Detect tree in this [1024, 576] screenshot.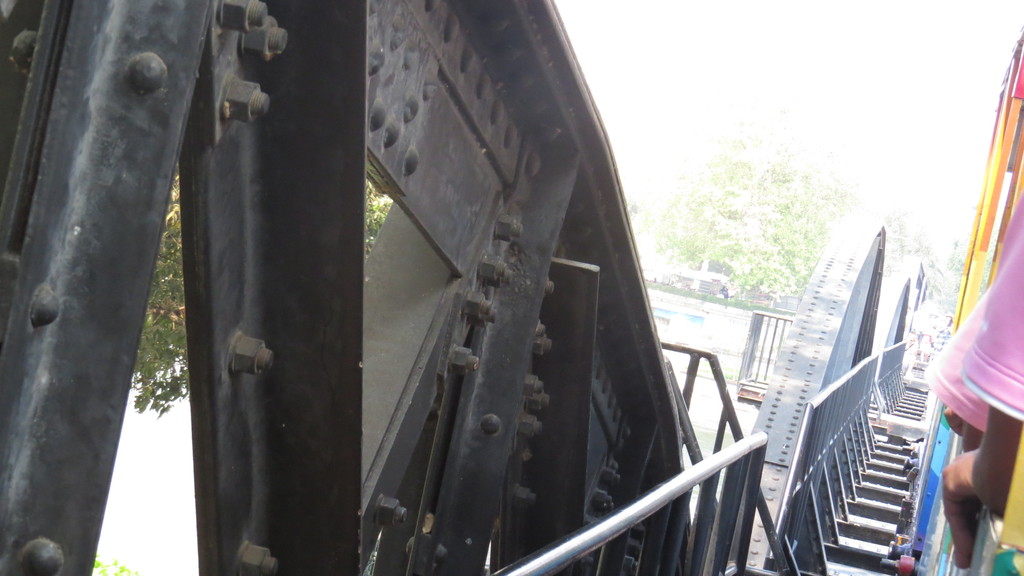
Detection: x1=660 y1=129 x2=854 y2=310.
